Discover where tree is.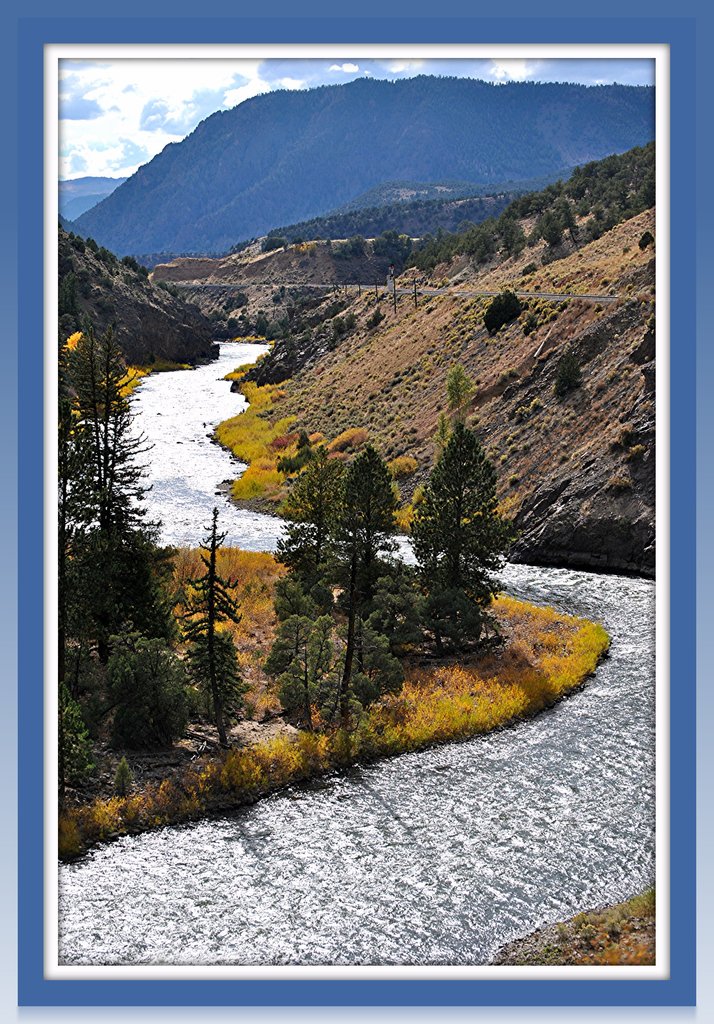
Discovered at (61, 324, 174, 651).
